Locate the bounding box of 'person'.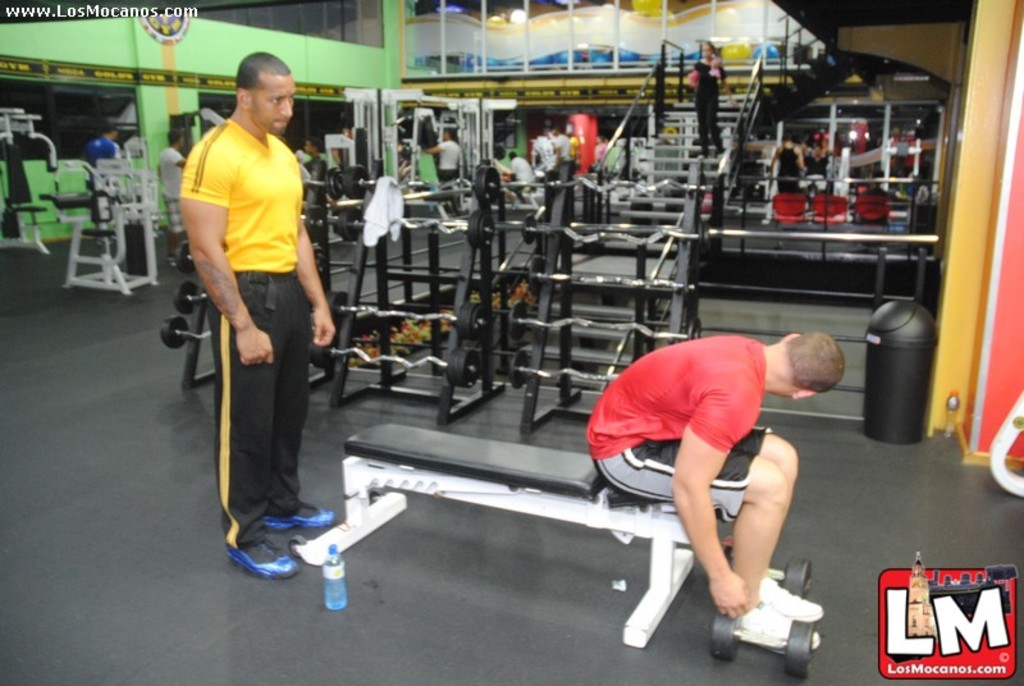
Bounding box: {"left": 678, "top": 41, "right": 726, "bottom": 159}.
